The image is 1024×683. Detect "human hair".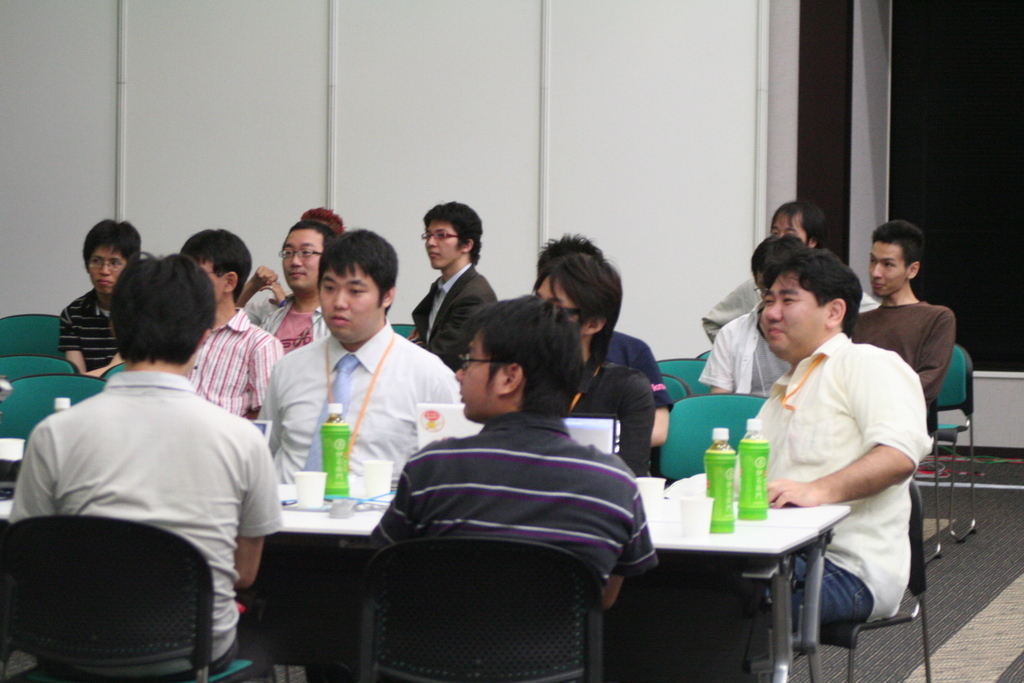
Detection: BBox(316, 229, 400, 318).
